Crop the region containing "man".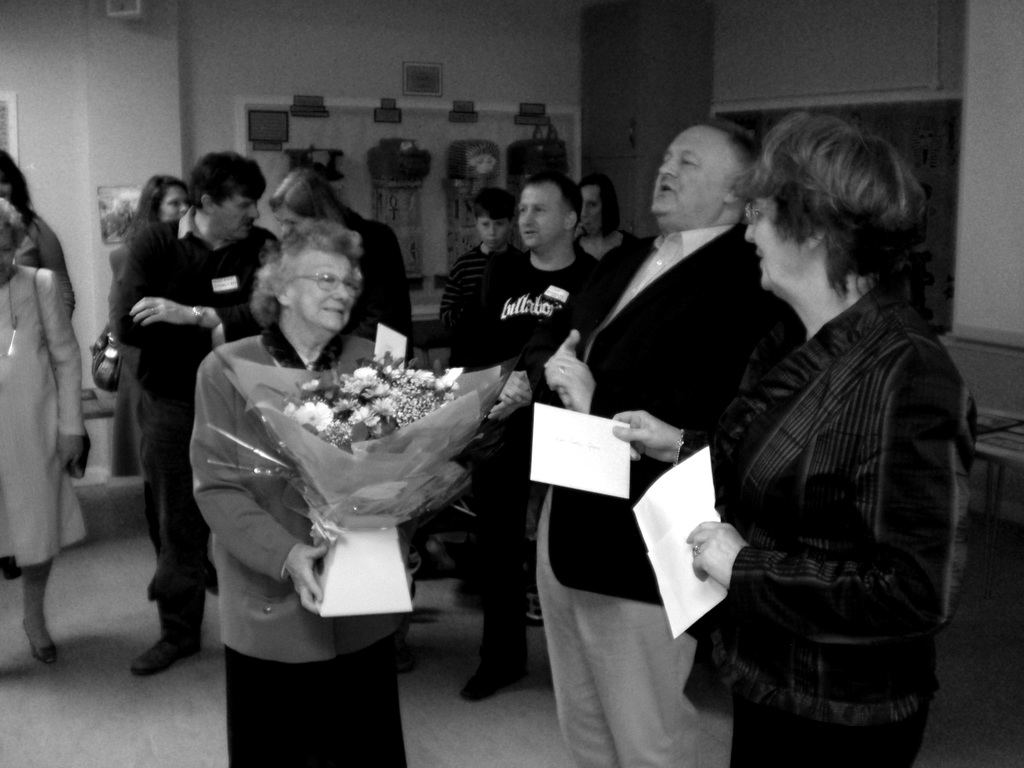
Crop region: locate(126, 147, 286, 678).
